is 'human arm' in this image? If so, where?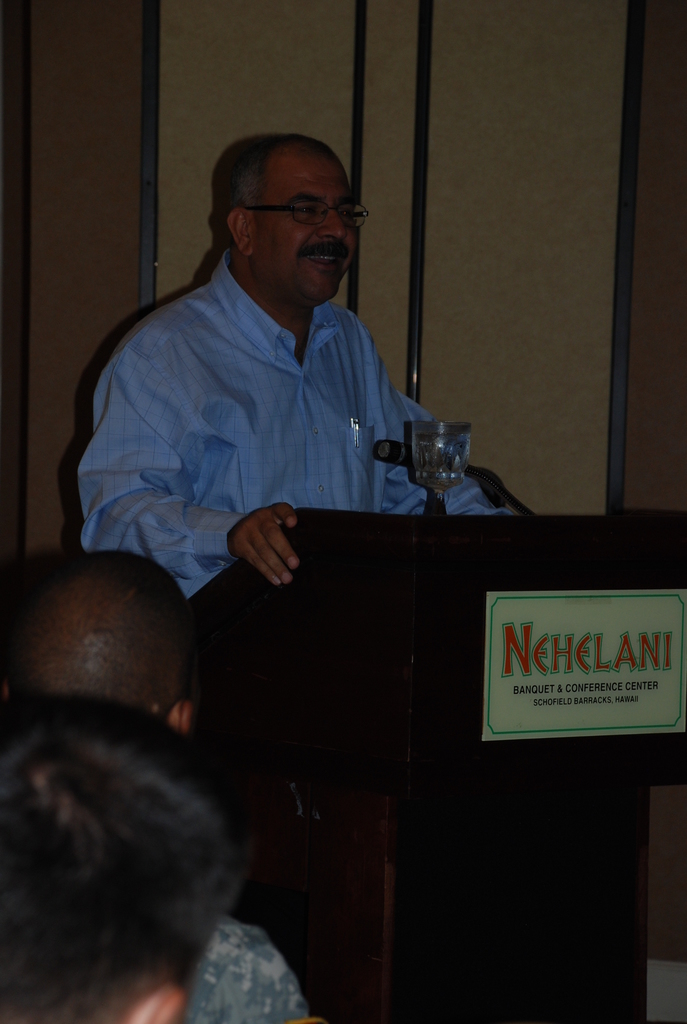
Yes, at [89, 349, 294, 586].
